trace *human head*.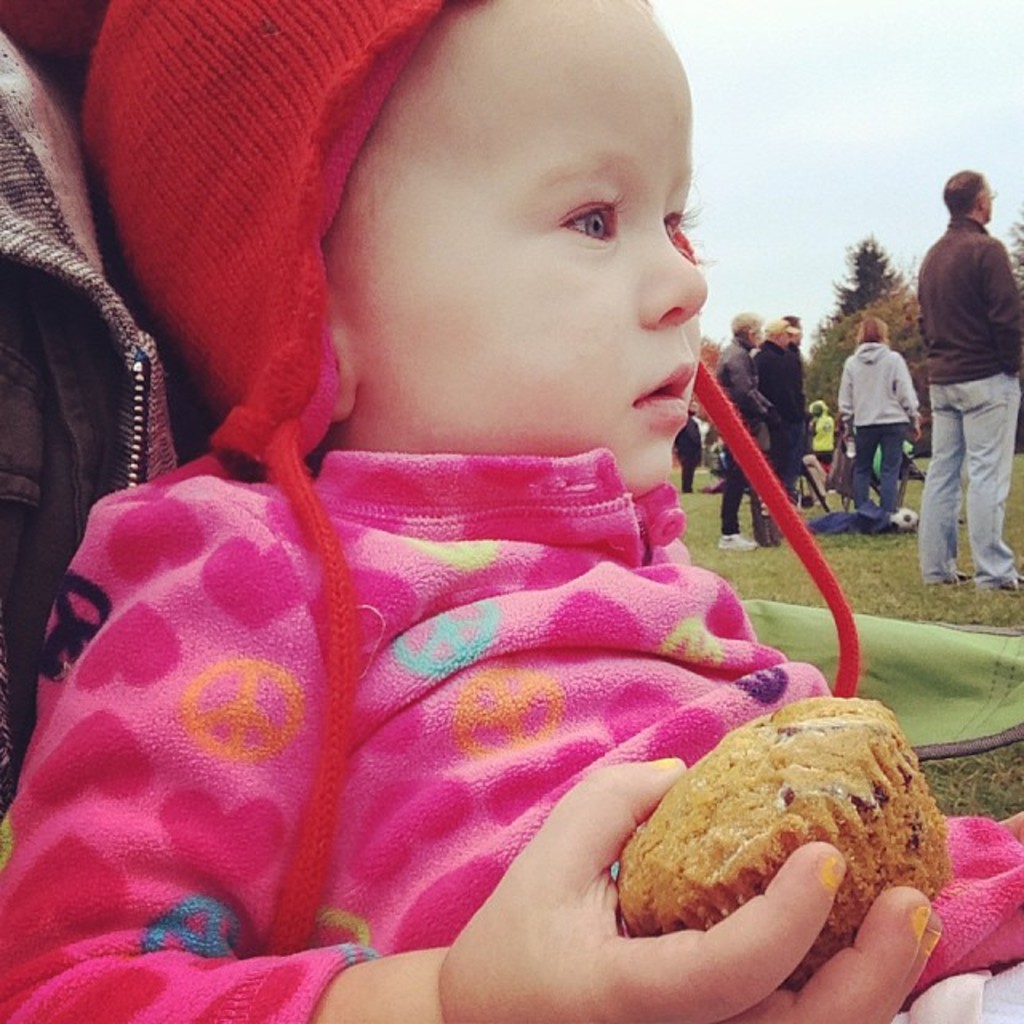
Traced to (938, 166, 997, 222).
